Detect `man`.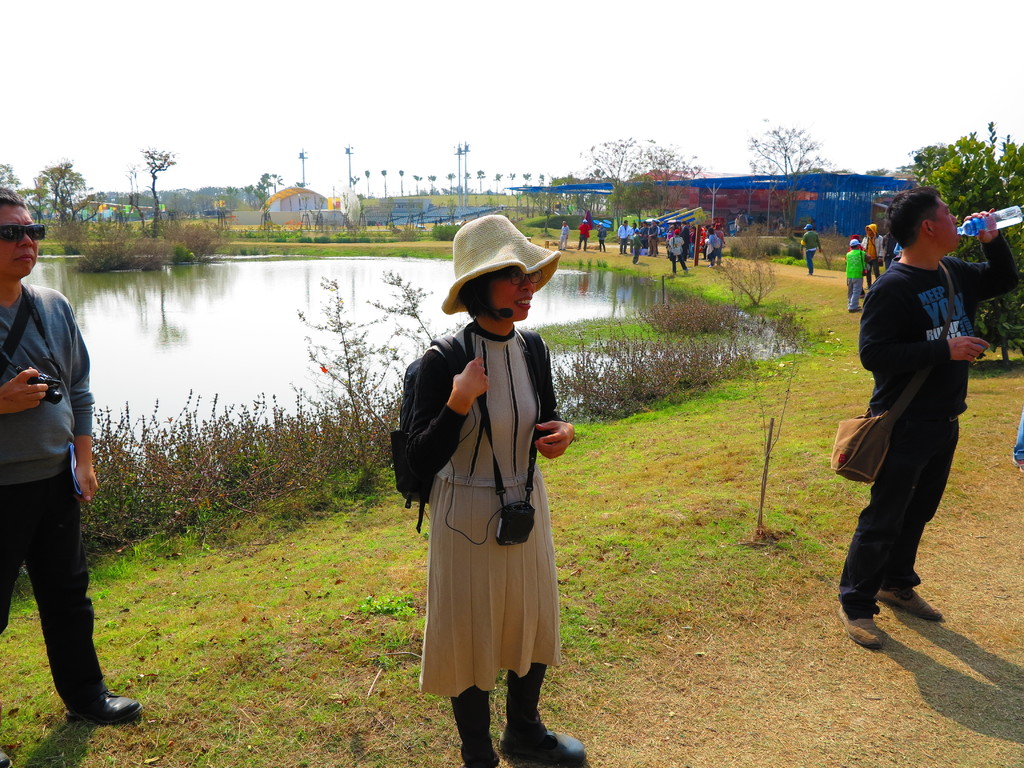
Detected at bbox(618, 214, 634, 257).
